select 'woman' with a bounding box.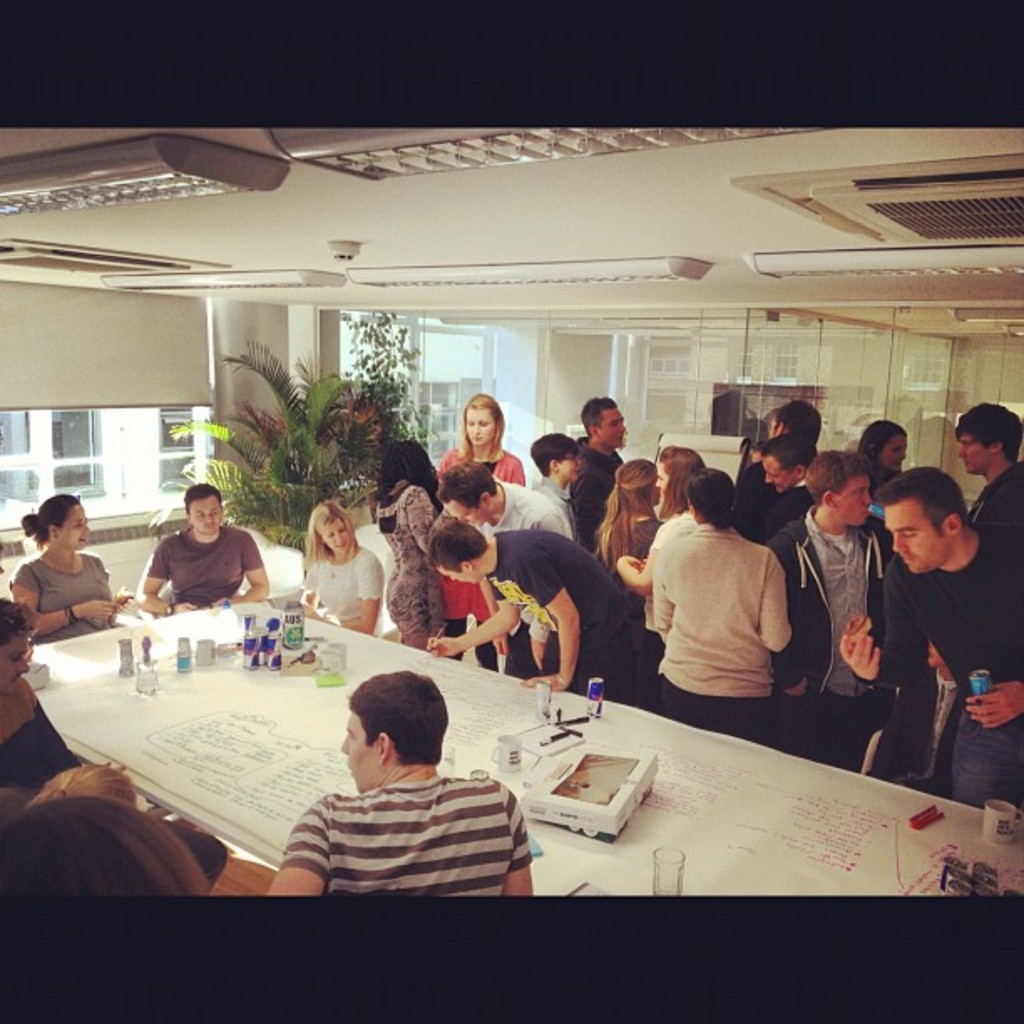
region(279, 517, 387, 646).
